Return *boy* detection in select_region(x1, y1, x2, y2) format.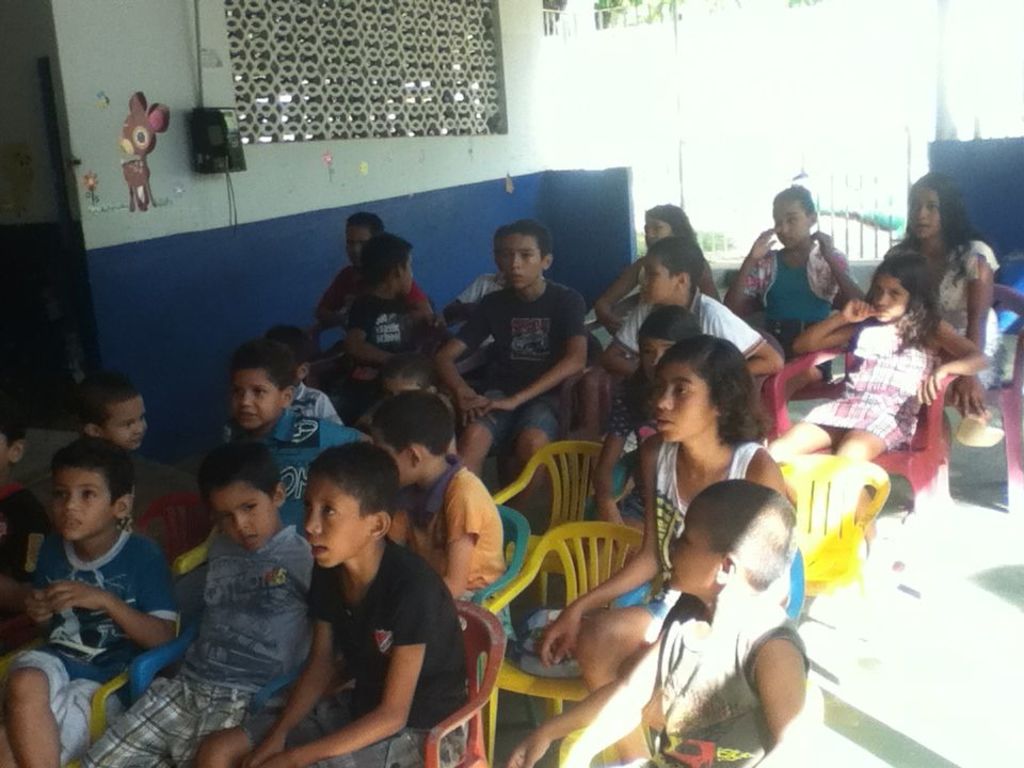
select_region(431, 219, 585, 513).
